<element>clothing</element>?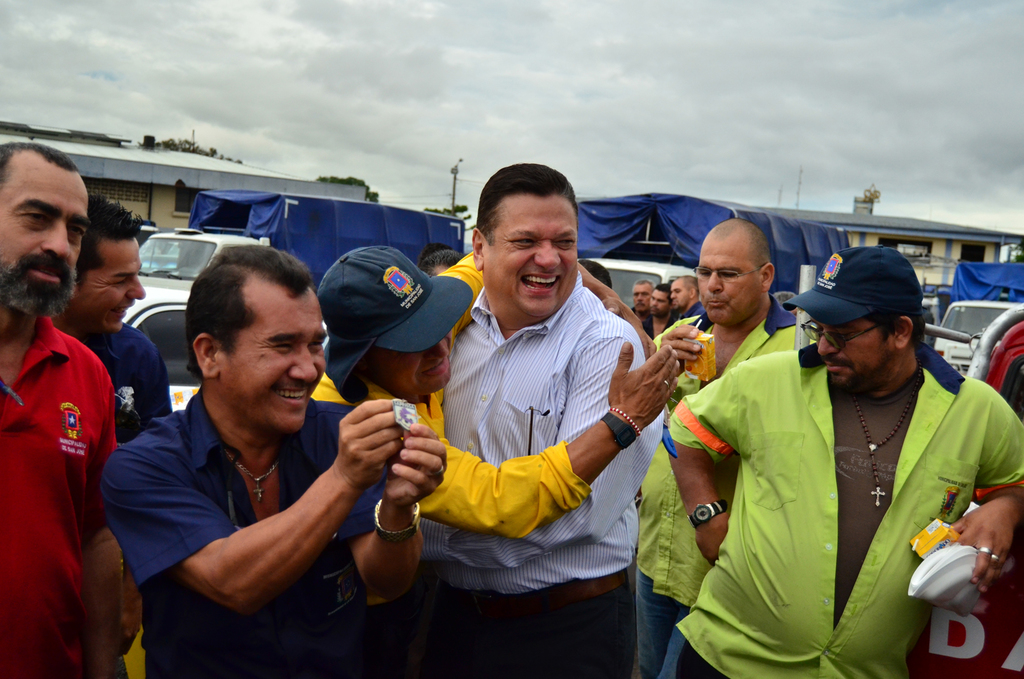
bbox=[83, 318, 169, 416]
